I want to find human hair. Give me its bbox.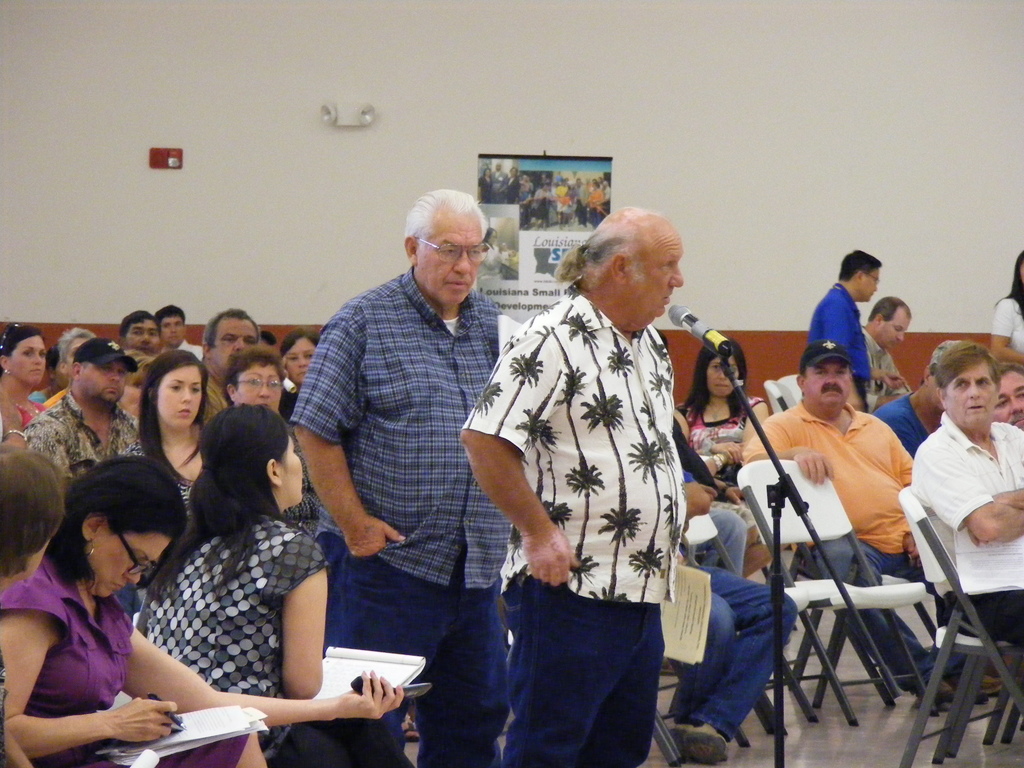
221, 343, 291, 408.
